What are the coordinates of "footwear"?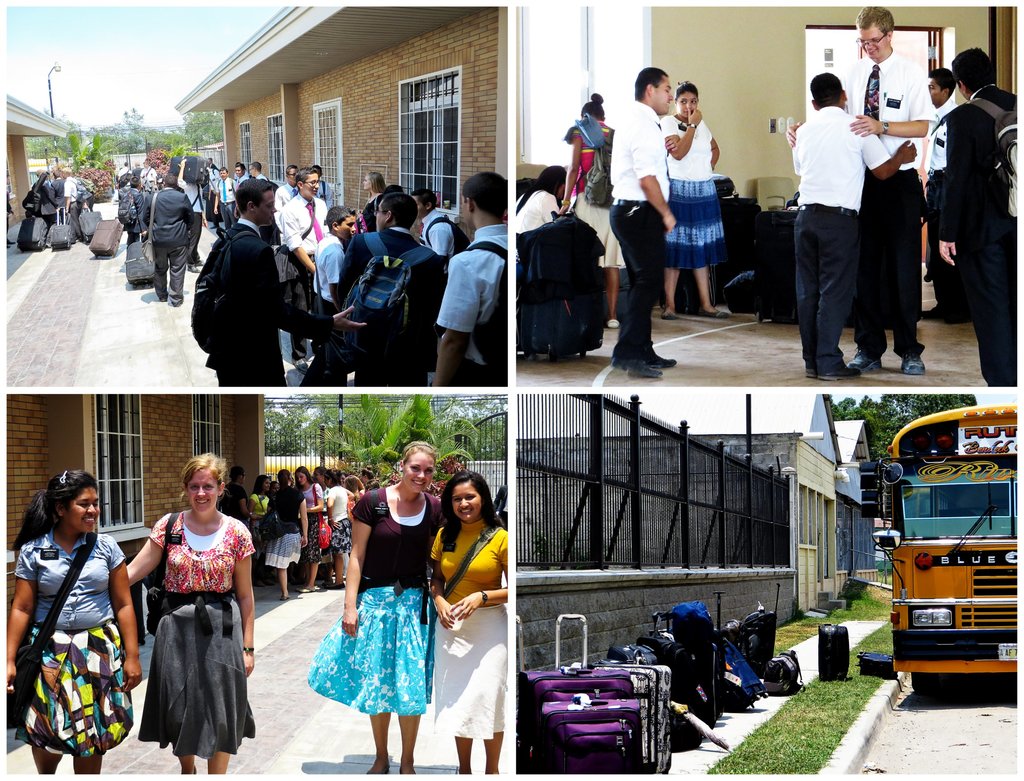
611/359/666/383.
